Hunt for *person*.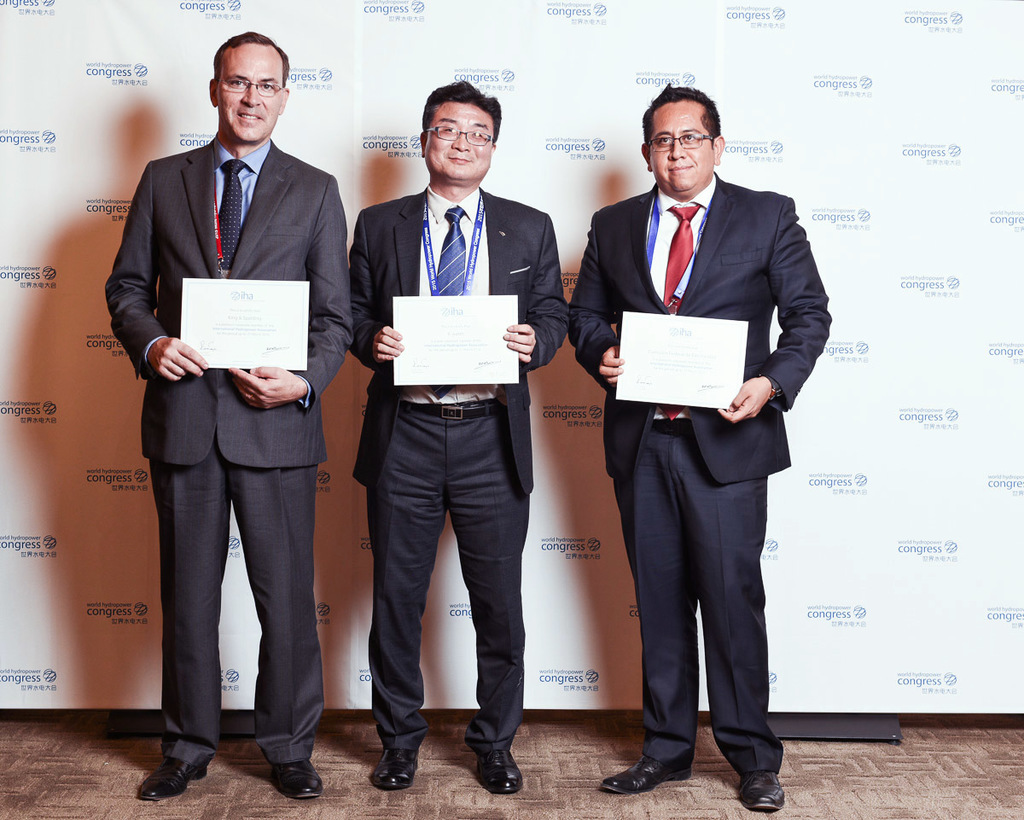
Hunted down at Rect(568, 79, 835, 817).
